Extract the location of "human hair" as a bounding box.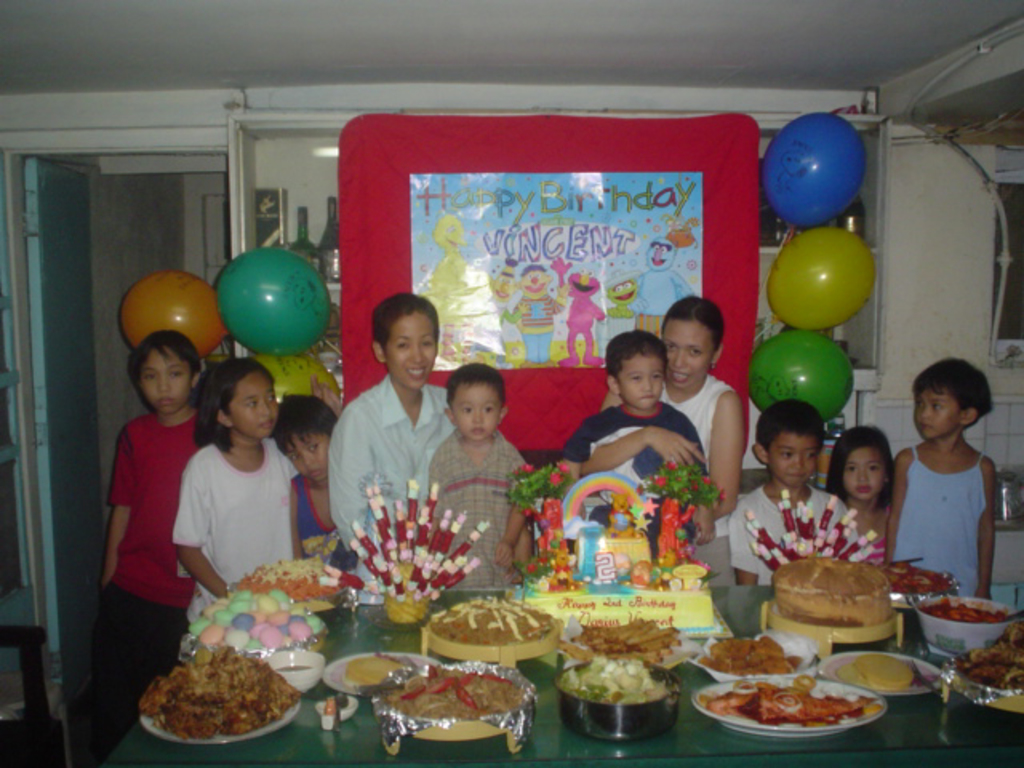
x1=914 y1=358 x2=987 y2=416.
